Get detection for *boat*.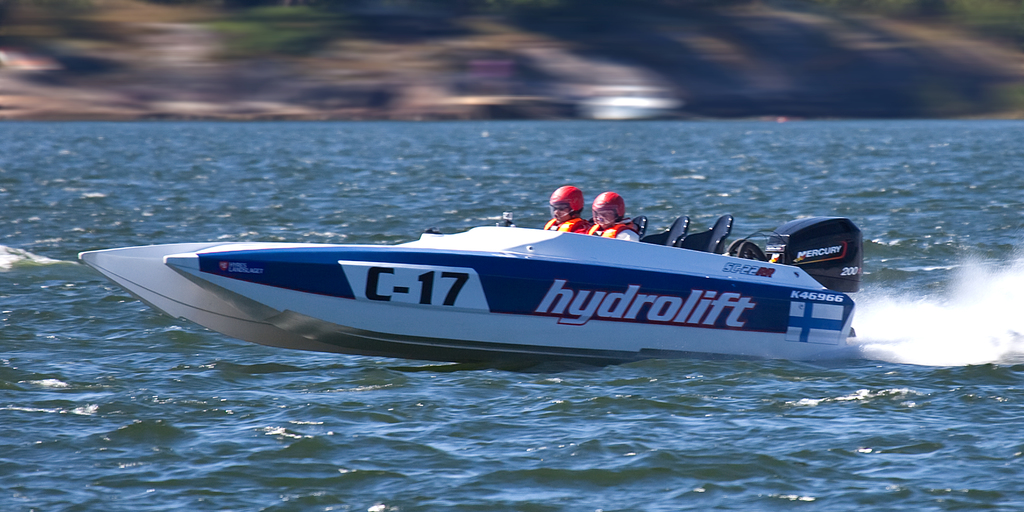
Detection: (90,186,876,355).
